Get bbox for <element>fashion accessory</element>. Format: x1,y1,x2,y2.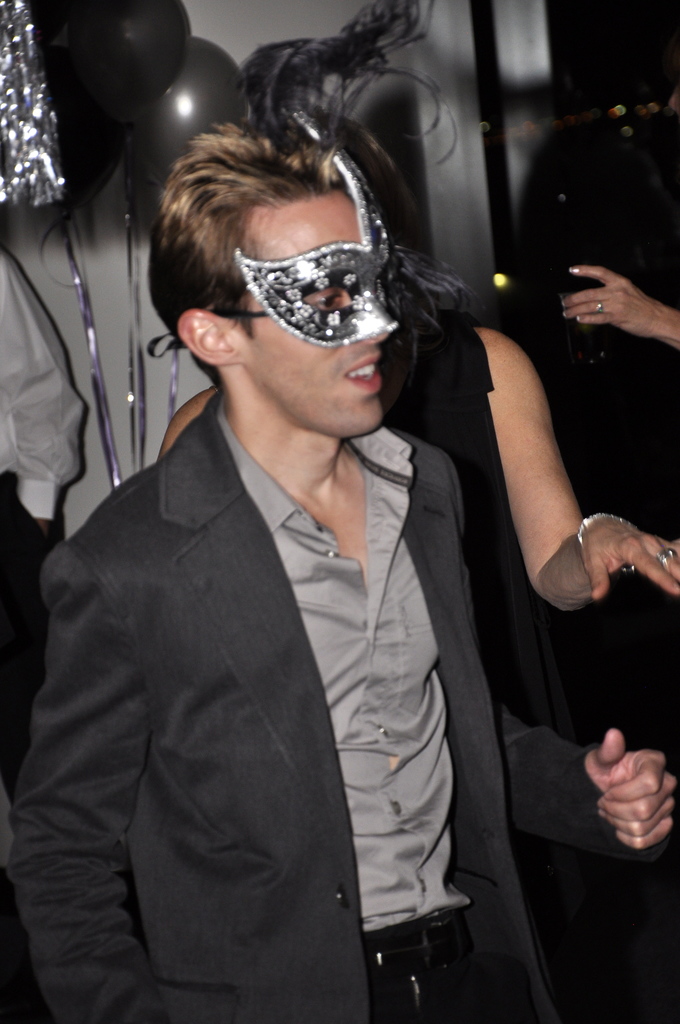
593,295,607,316.
